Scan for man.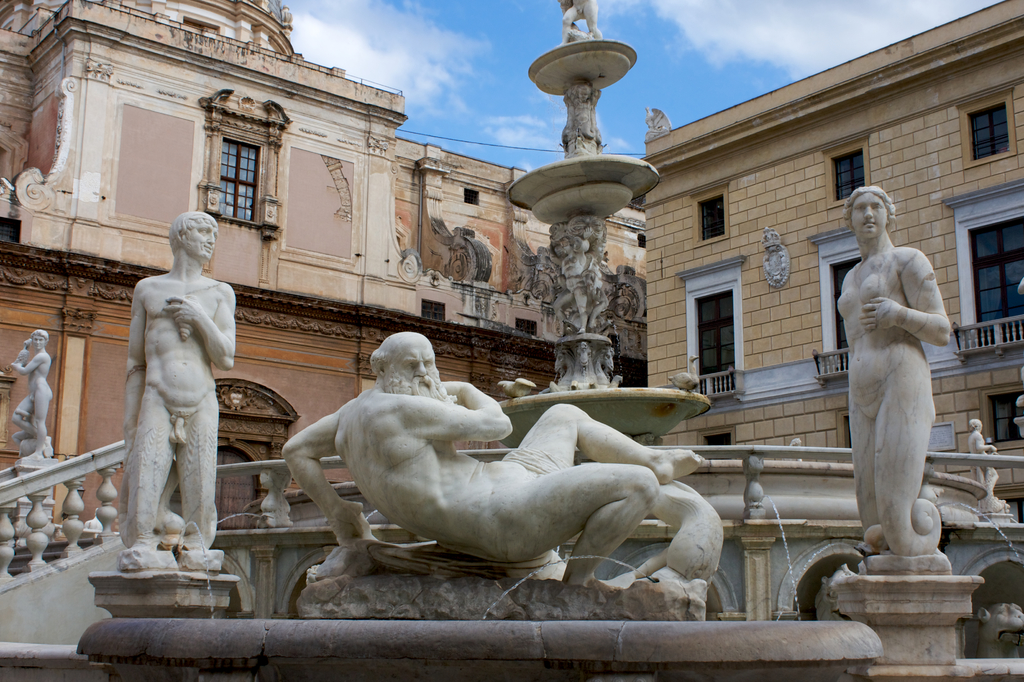
Scan result: {"x1": 831, "y1": 179, "x2": 959, "y2": 556}.
